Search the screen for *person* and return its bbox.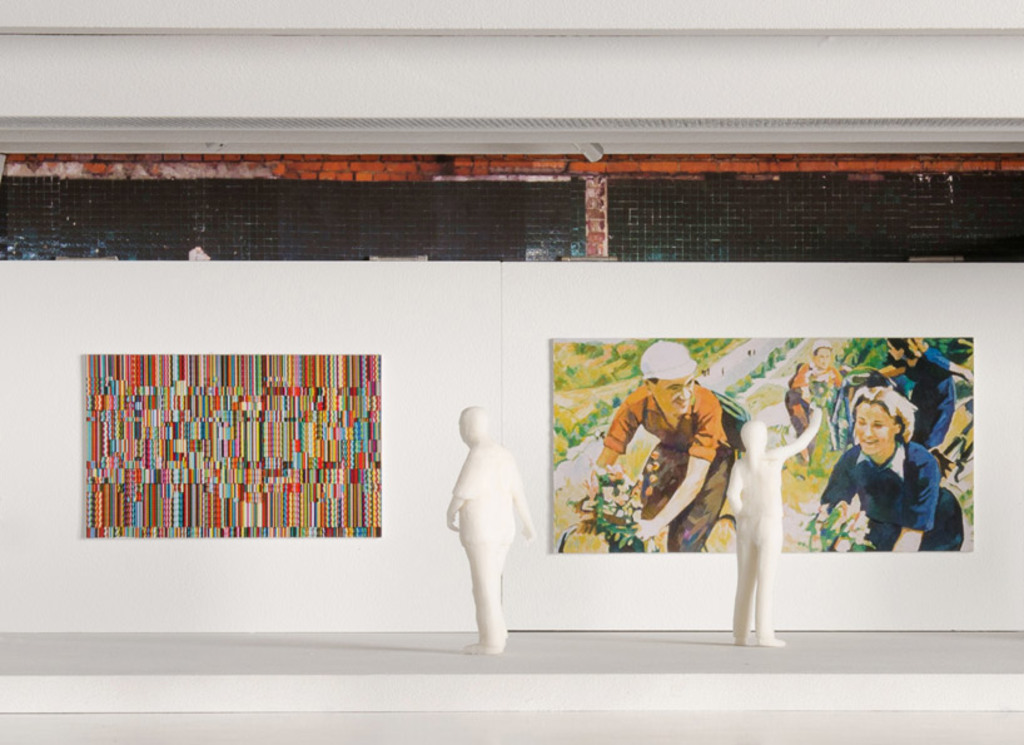
Found: pyautogui.locateOnScreen(590, 332, 752, 555).
